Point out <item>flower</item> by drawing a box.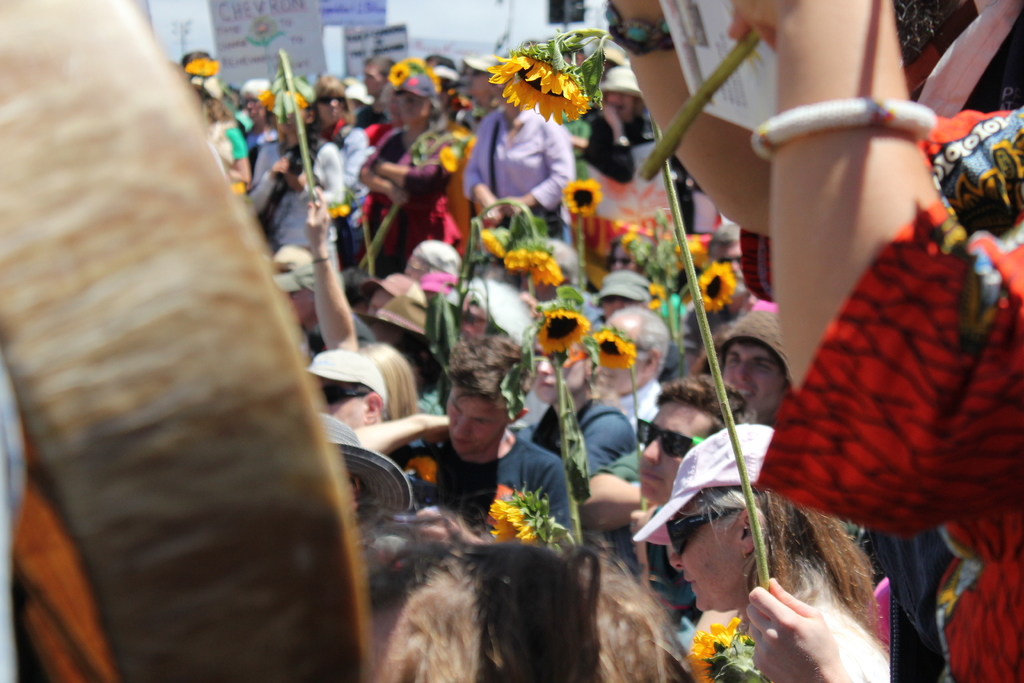
(295,89,300,108).
